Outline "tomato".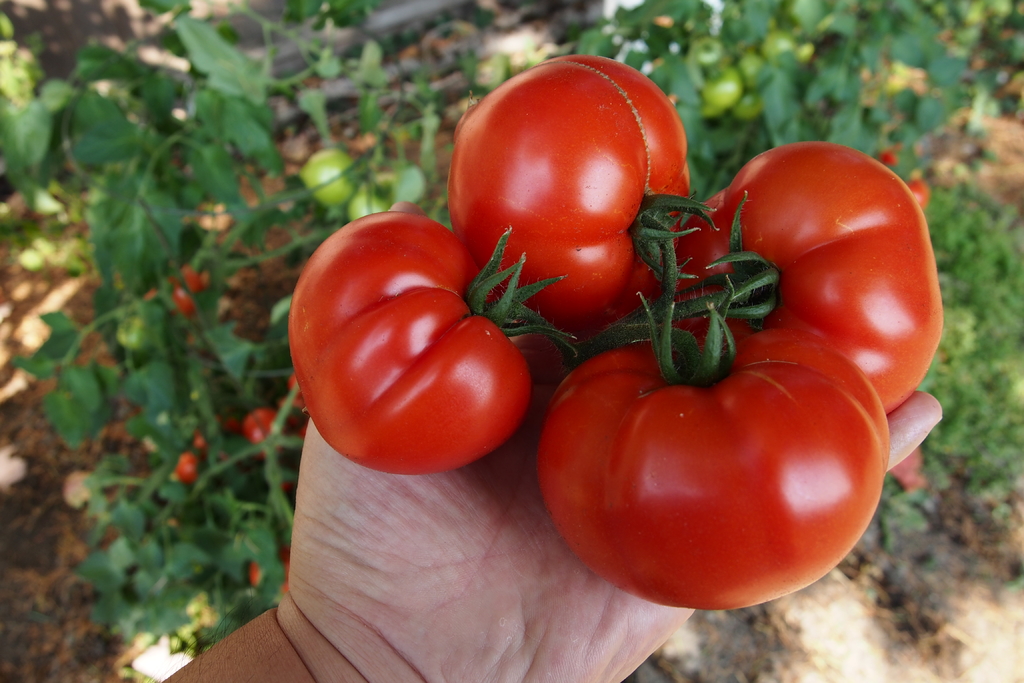
Outline: (443, 48, 725, 337).
